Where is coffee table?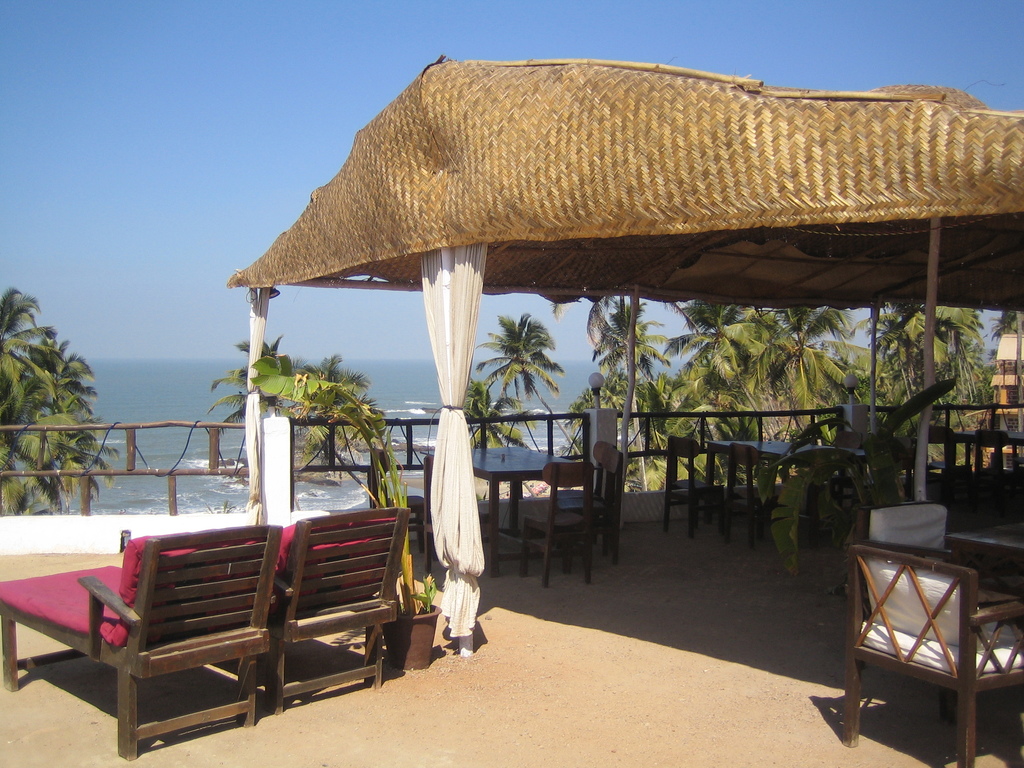
<bbox>939, 431, 1023, 522</bbox>.
